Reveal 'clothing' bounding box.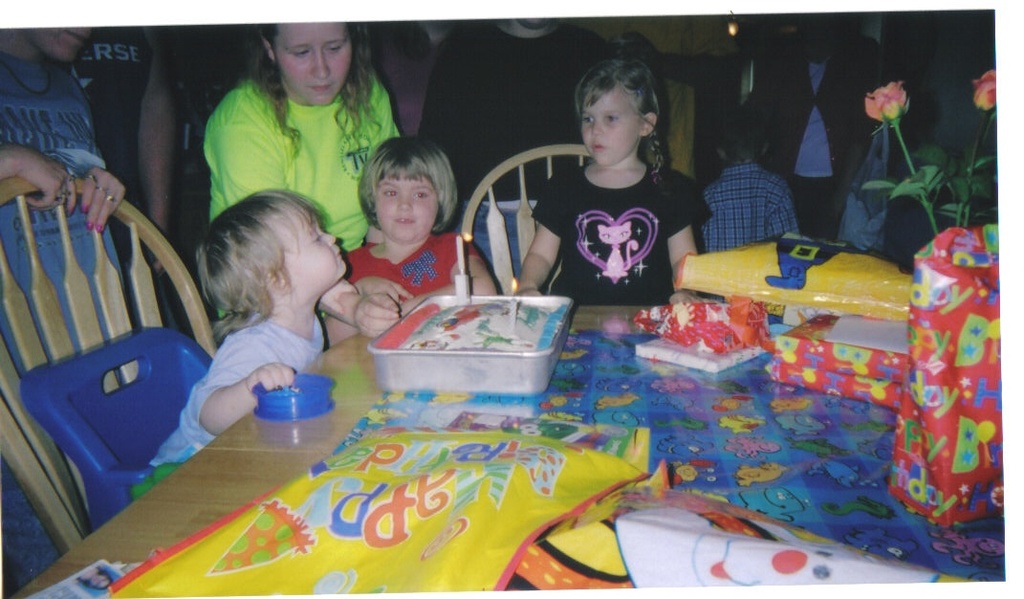
Revealed: box=[414, 16, 616, 280].
